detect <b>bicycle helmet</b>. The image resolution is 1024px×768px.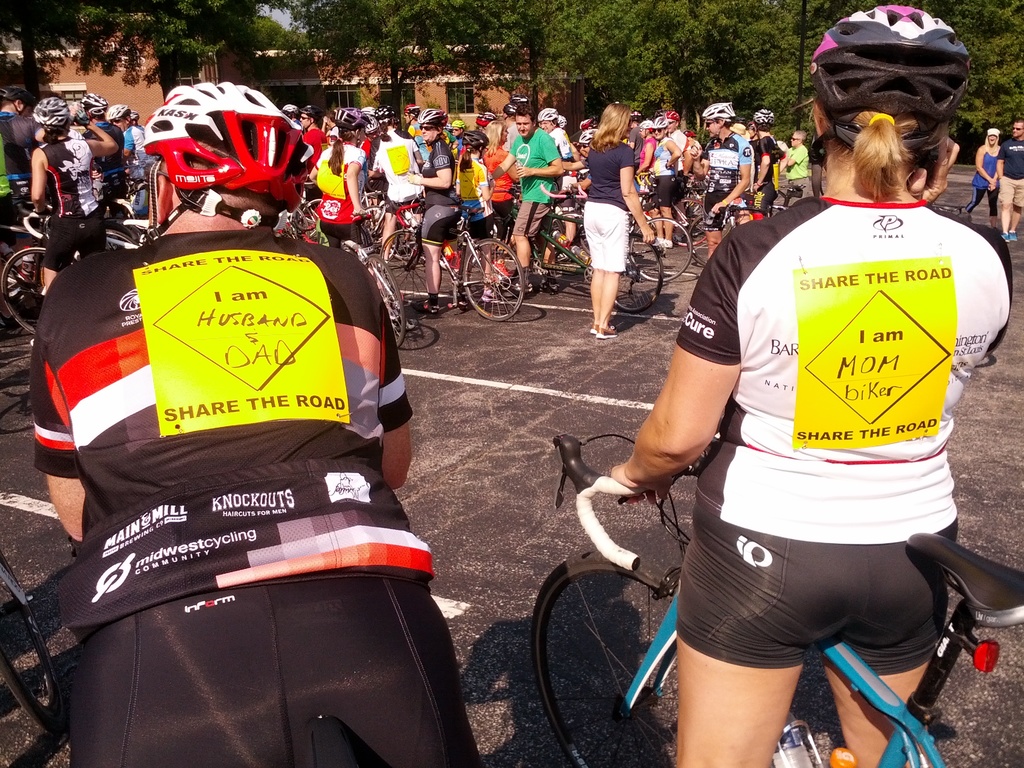
pyautogui.locateOnScreen(375, 105, 392, 118).
